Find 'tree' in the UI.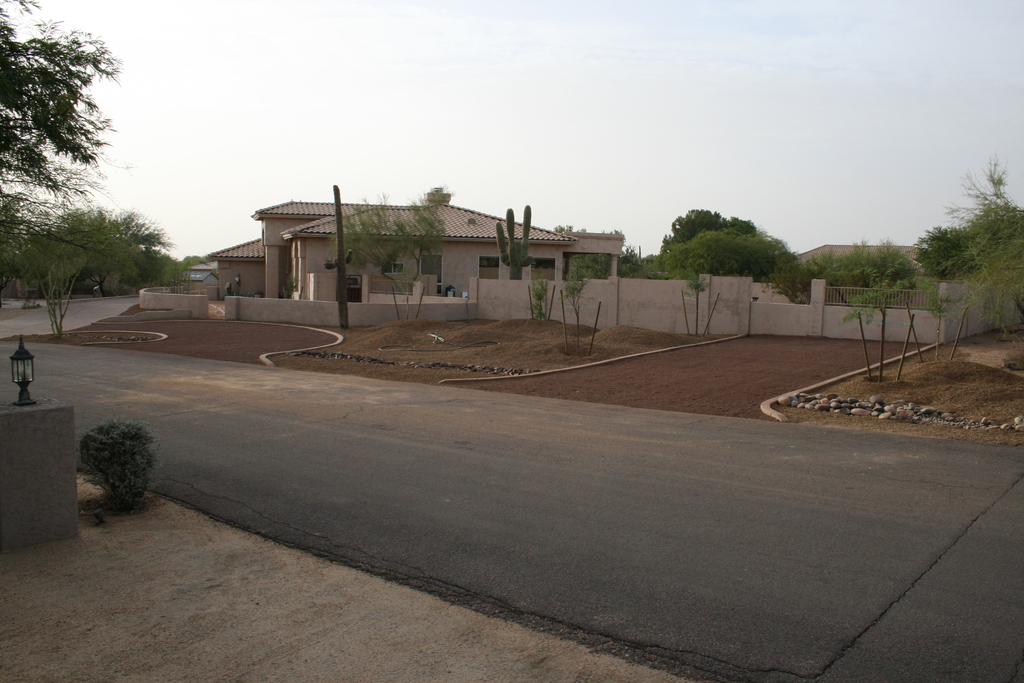
UI element at (x1=0, y1=0, x2=123, y2=258).
